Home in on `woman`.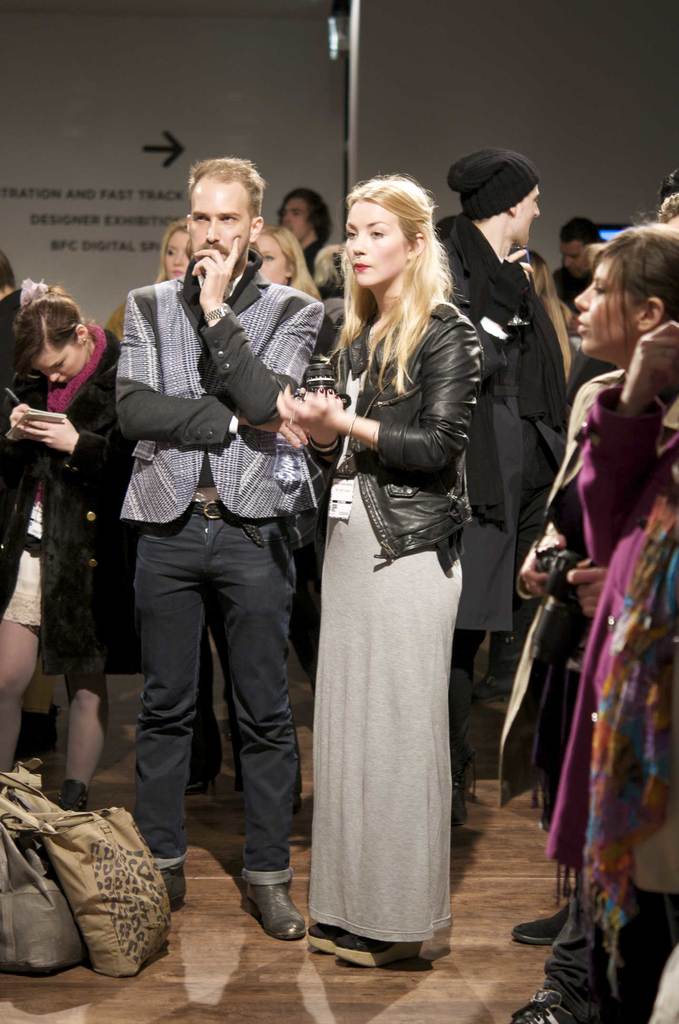
Homed in at {"left": 498, "top": 220, "right": 678, "bottom": 835}.
